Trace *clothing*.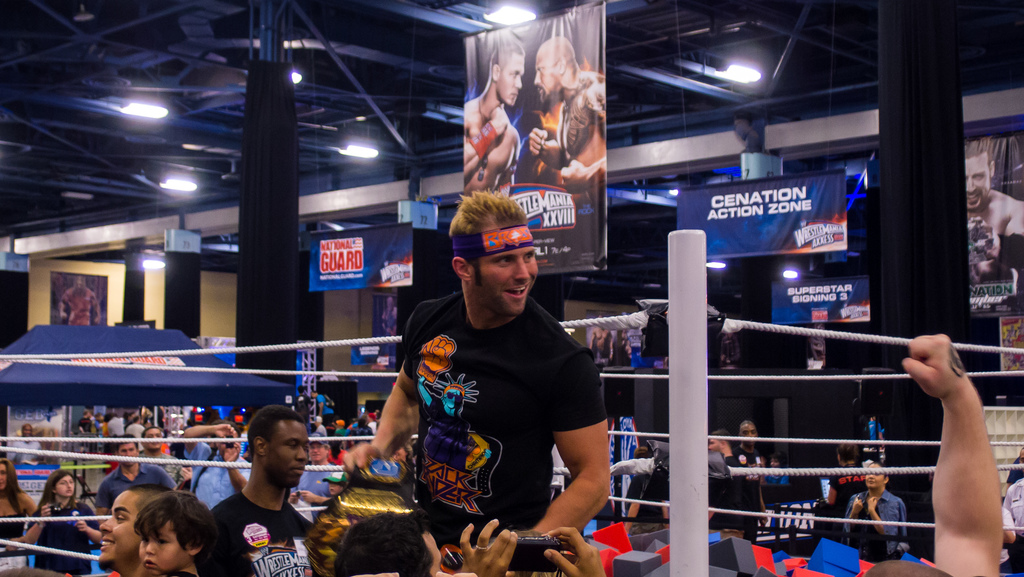
Traced to {"x1": 838, "y1": 489, "x2": 908, "y2": 564}.
